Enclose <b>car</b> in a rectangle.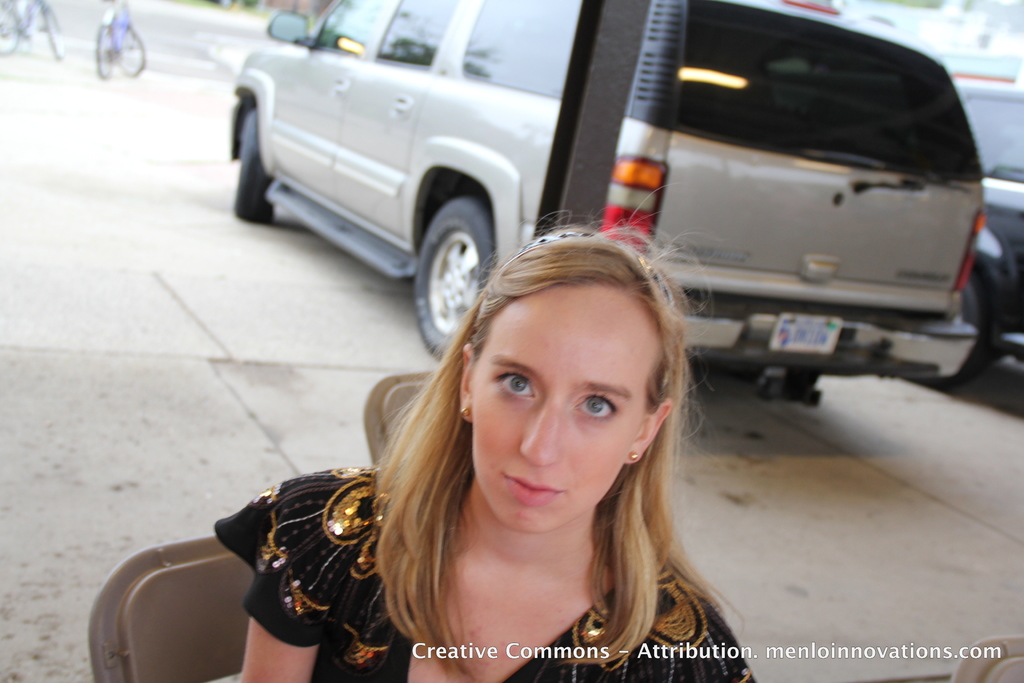
pyautogui.locateOnScreen(860, 21, 1023, 388).
